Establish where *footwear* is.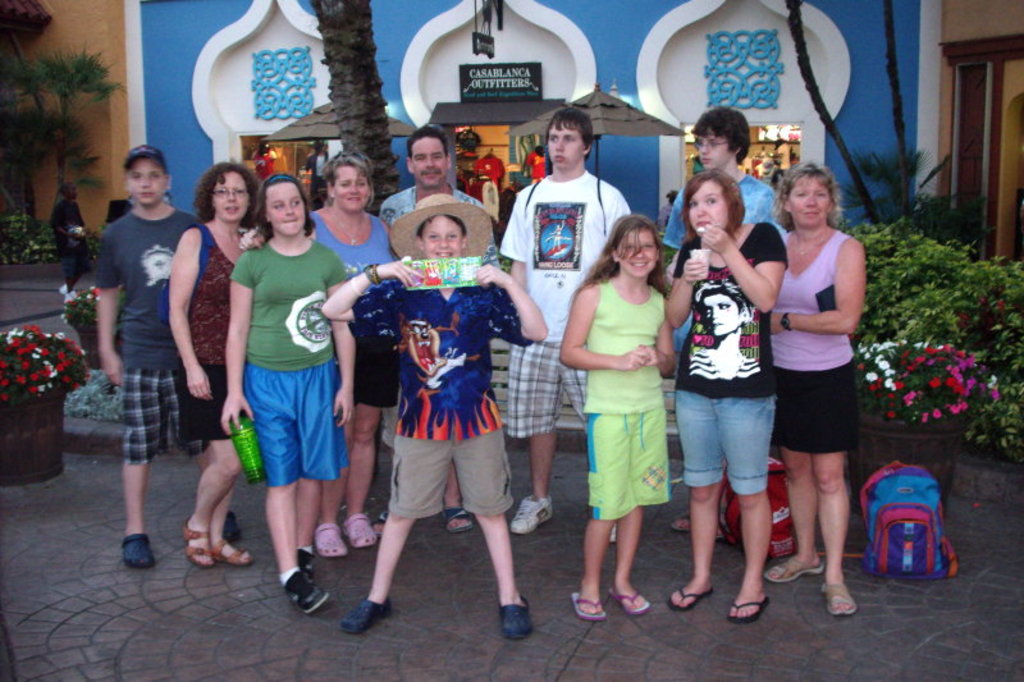
Established at select_region(483, 577, 539, 650).
